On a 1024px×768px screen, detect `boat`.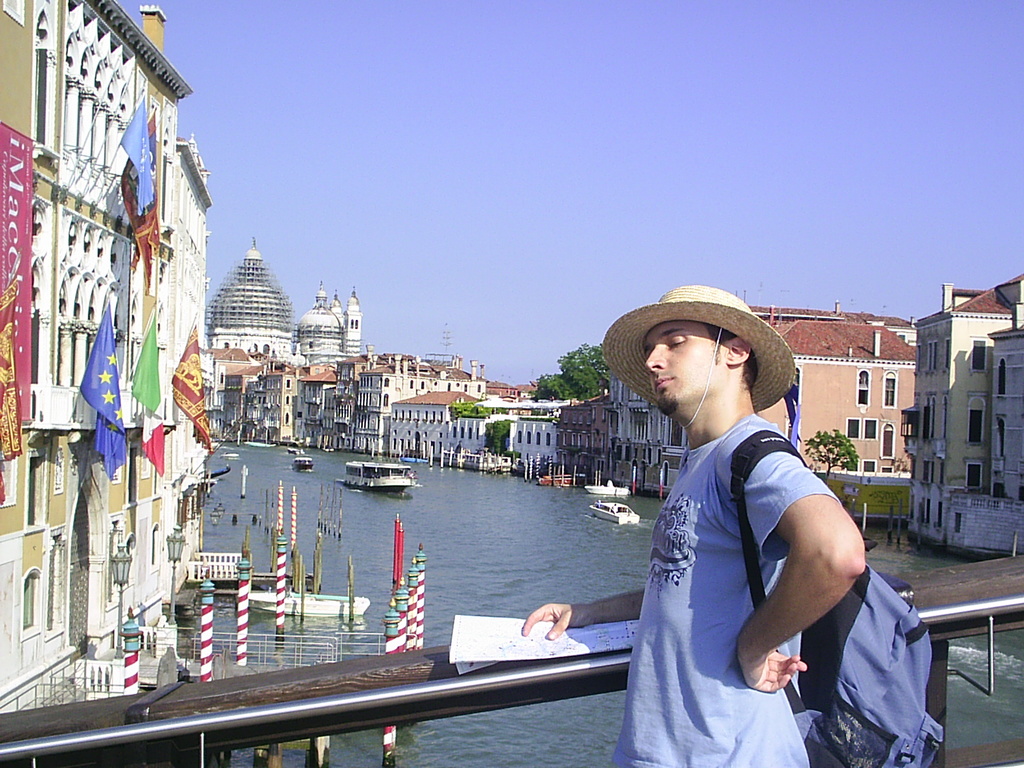
x1=334 y1=459 x2=424 y2=493.
